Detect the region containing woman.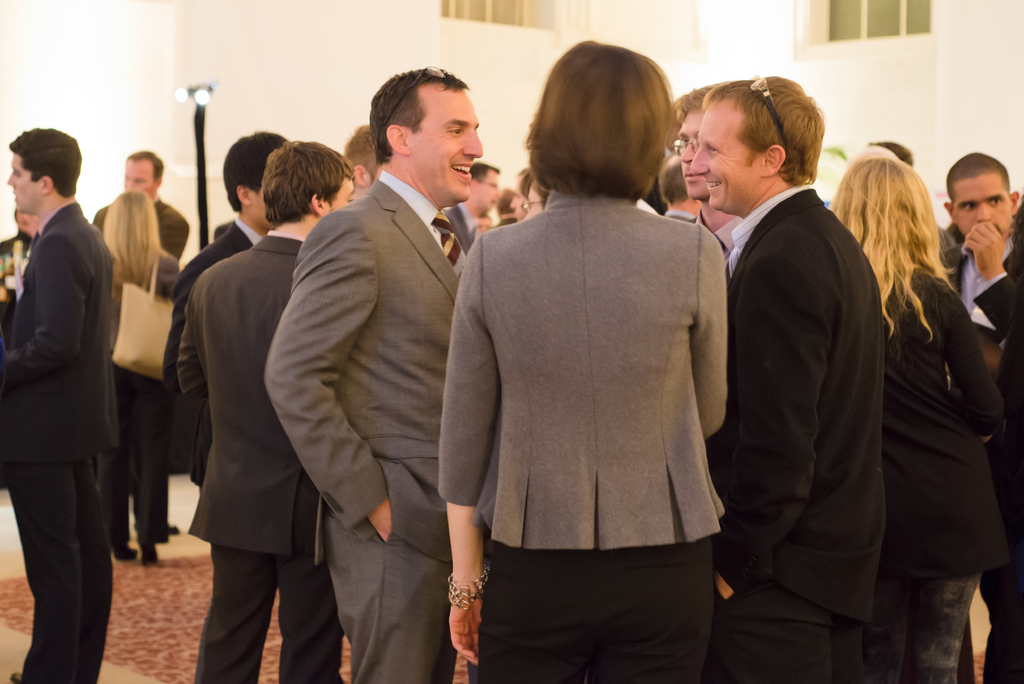
rect(444, 69, 739, 664).
